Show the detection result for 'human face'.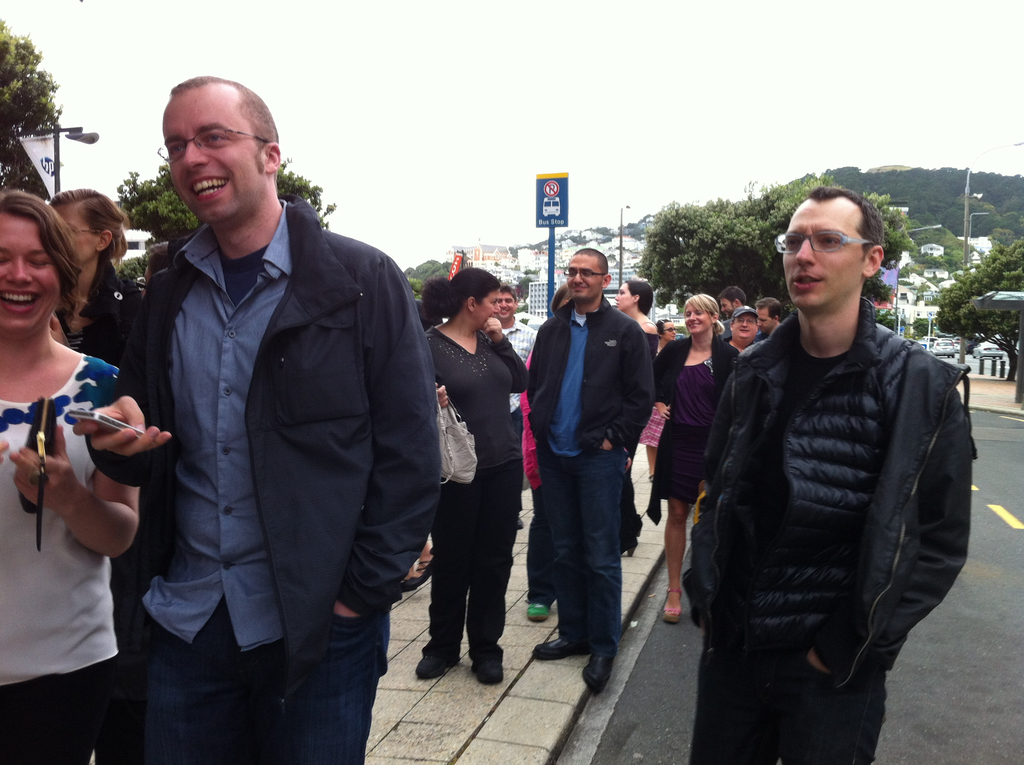
rect(783, 199, 863, 309).
